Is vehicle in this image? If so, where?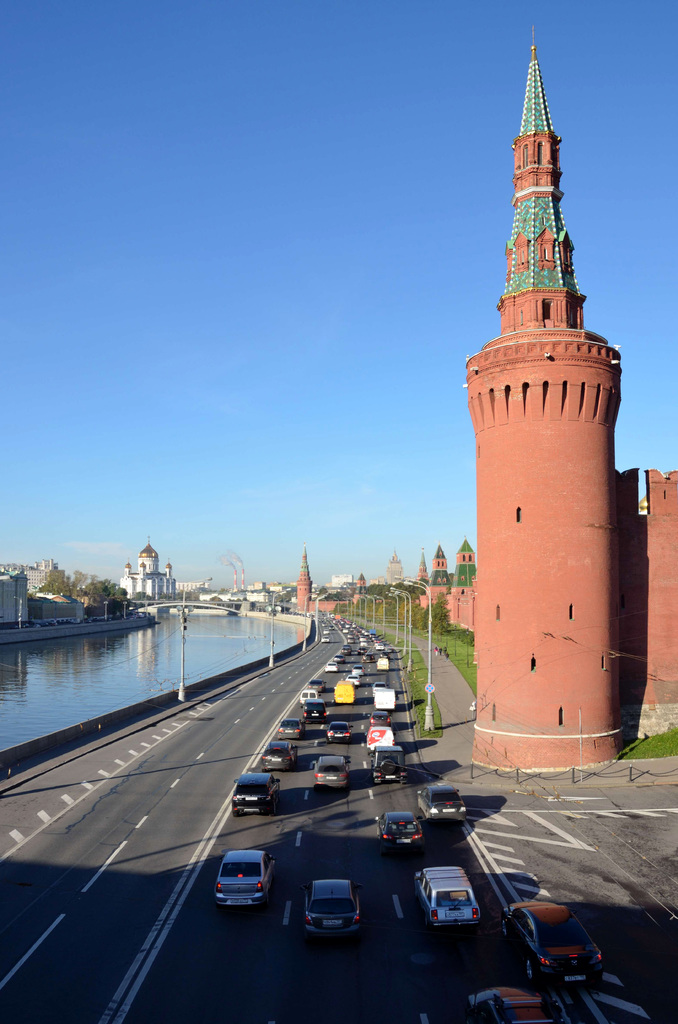
Yes, at x1=421 y1=785 x2=471 y2=818.
